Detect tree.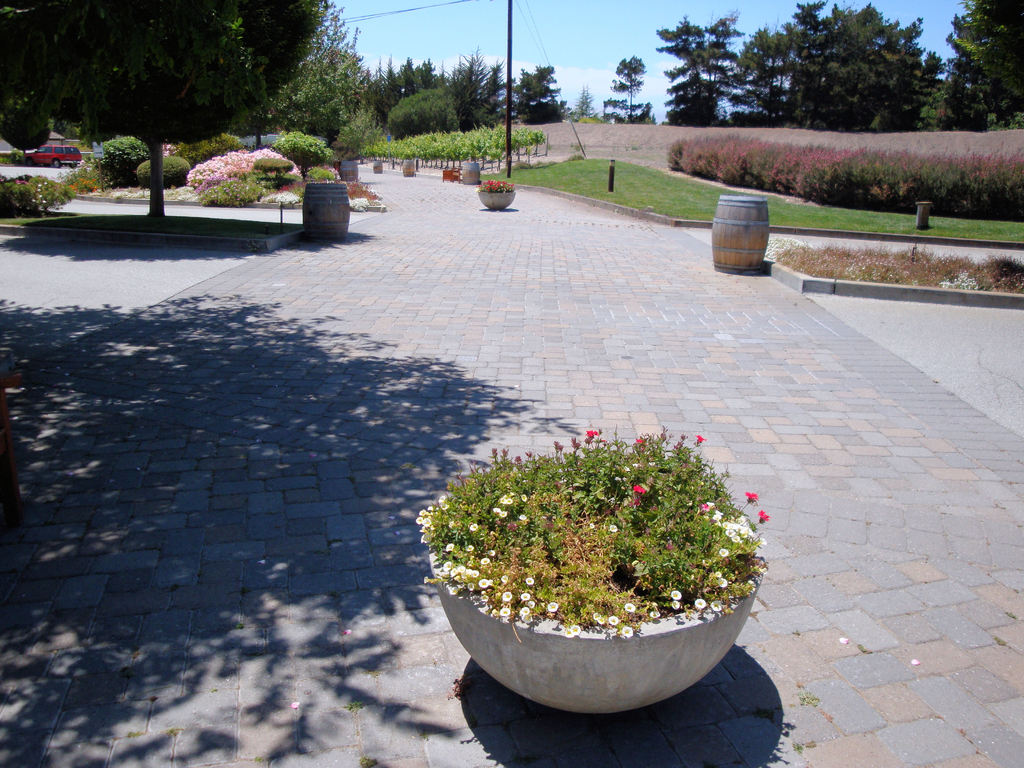
Detected at 375, 88, 462, 138.
